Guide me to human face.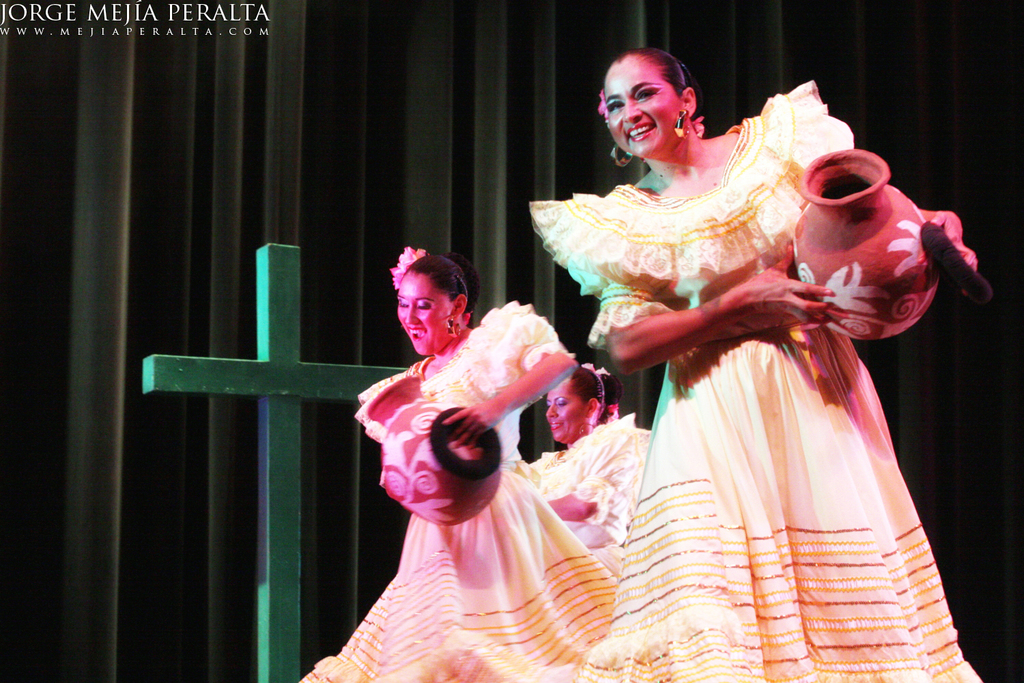
Guidance: (397,270,453,350).
